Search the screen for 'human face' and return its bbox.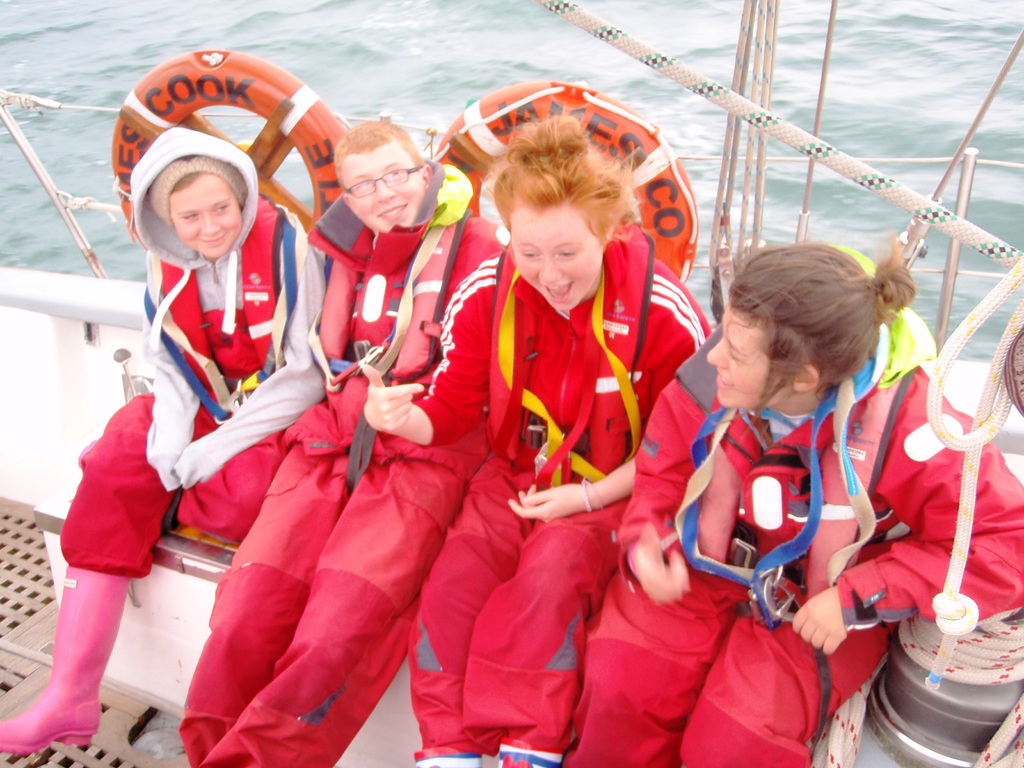
Found: detection(170, 172, 243, 258).
